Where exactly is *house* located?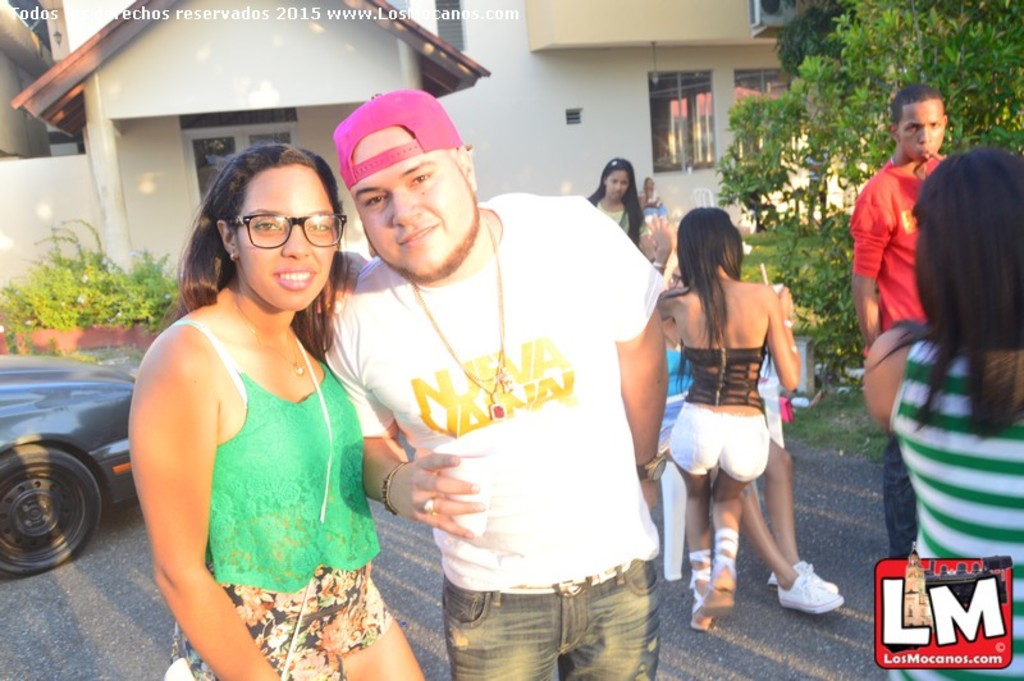
Its bounding box is {"left": 1, "top": 0, "right": 494, "bottom": 334}.
